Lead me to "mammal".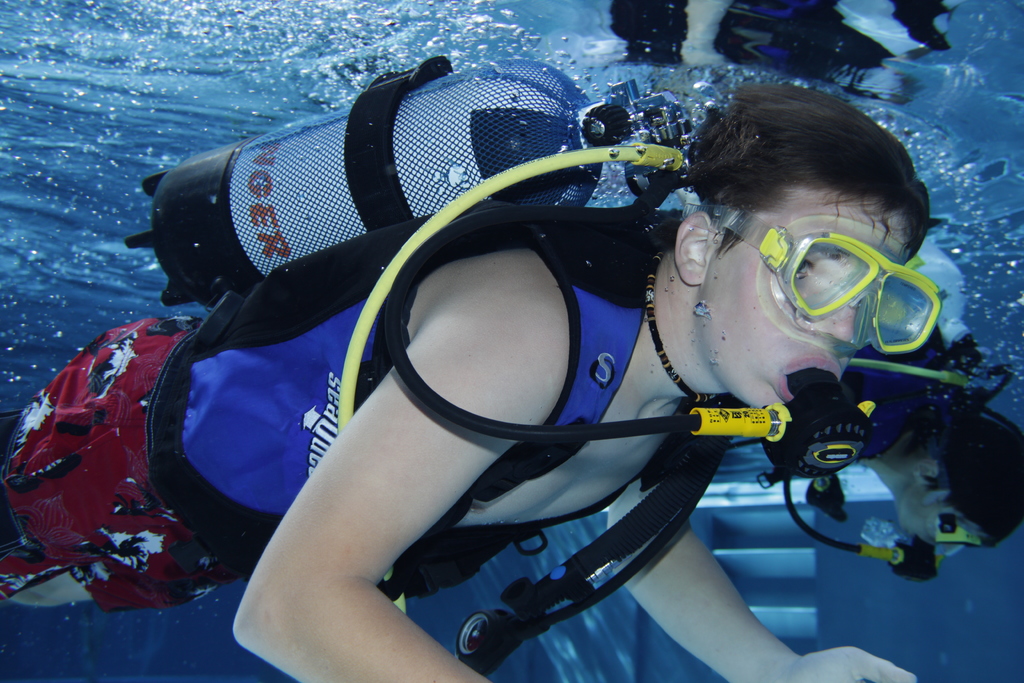
Lead to 0:80:922:682.
